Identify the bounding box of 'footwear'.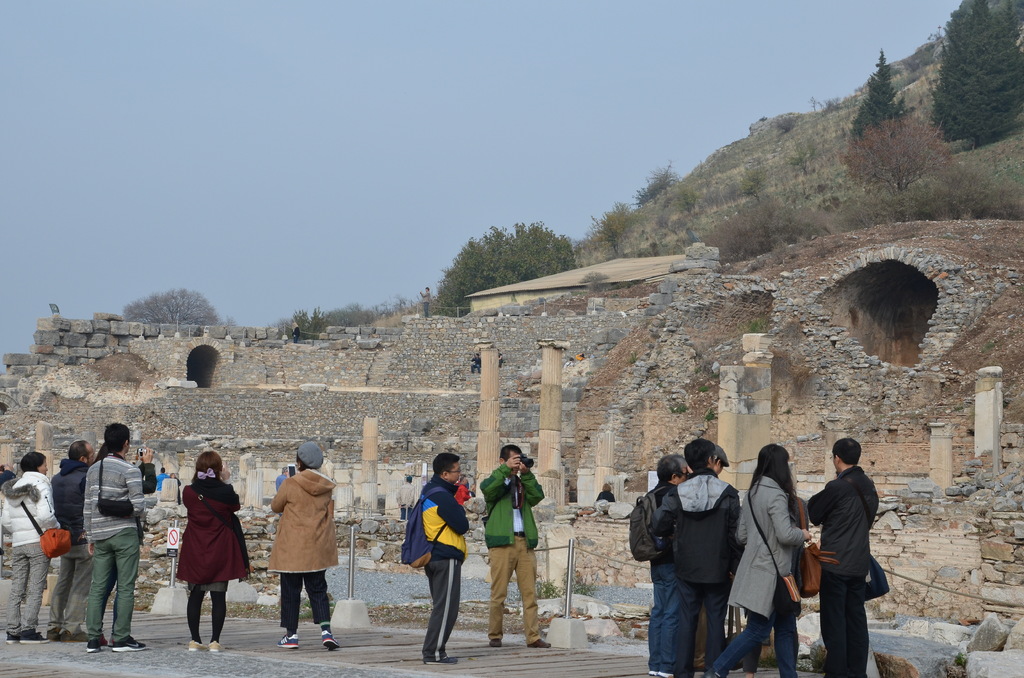
<bbox>189, 638, 207, 652</bbox>.
